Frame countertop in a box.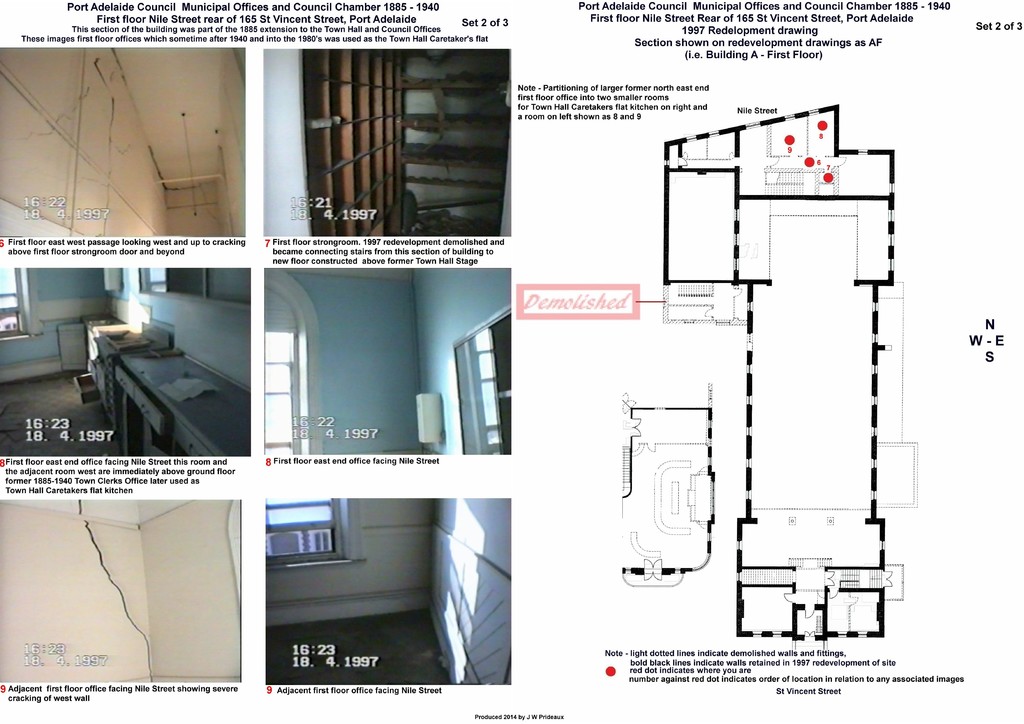
bbox(113, 339, 252, 460).
